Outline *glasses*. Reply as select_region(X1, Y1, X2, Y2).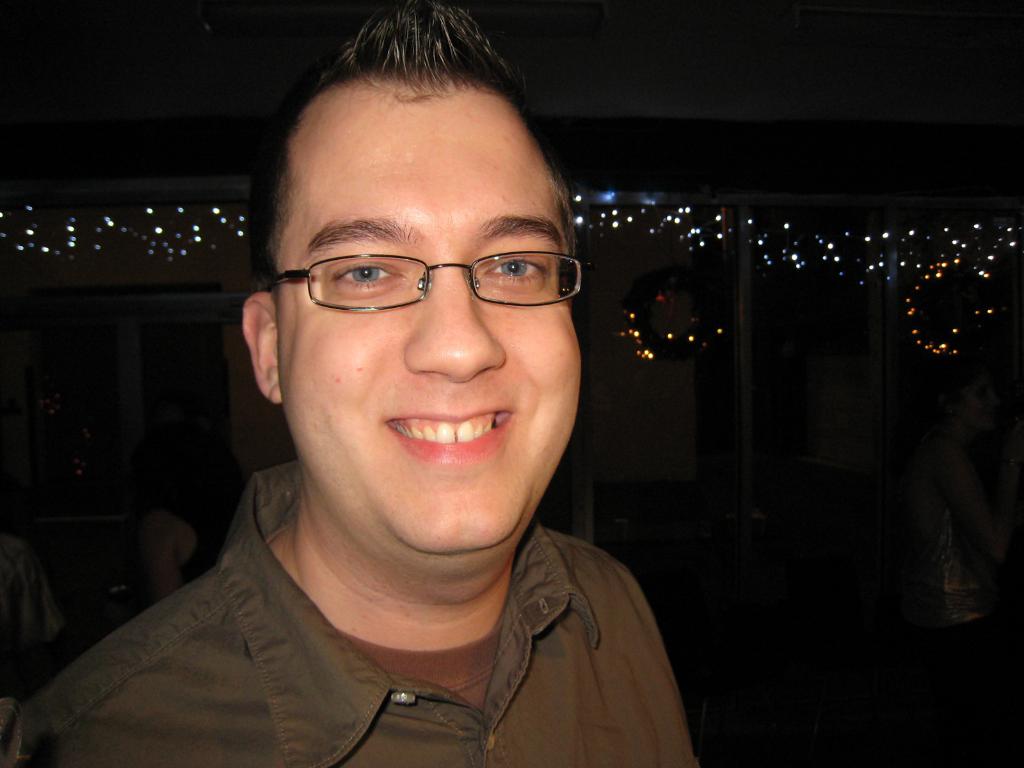
select_region(259, 223, 579, 316).
